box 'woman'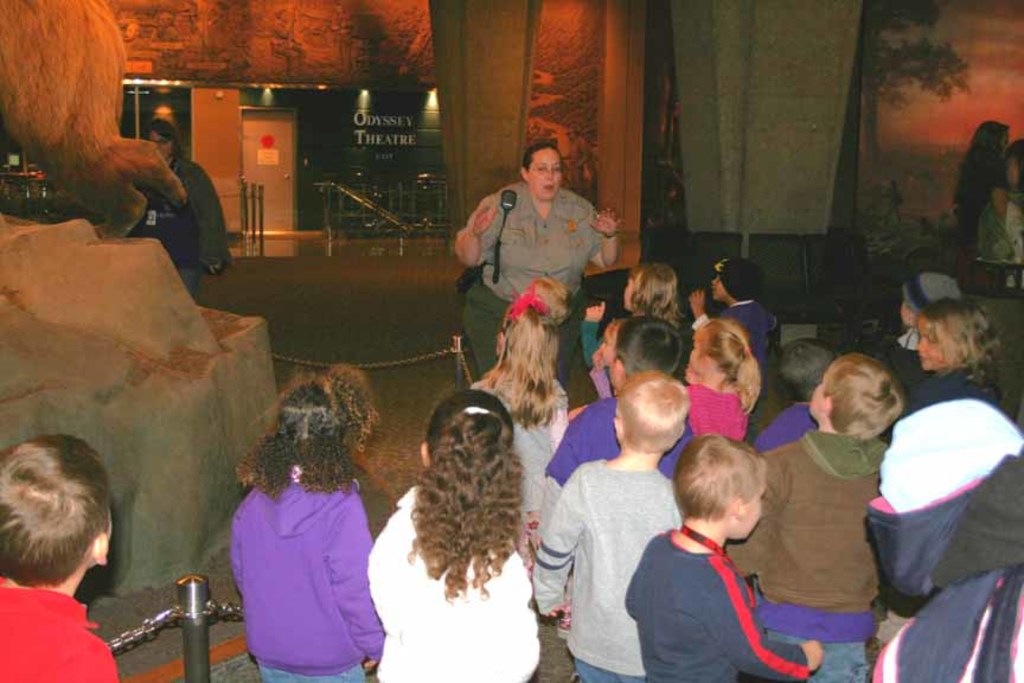
[x1=210, y1=390, x2=382, y2=676]
